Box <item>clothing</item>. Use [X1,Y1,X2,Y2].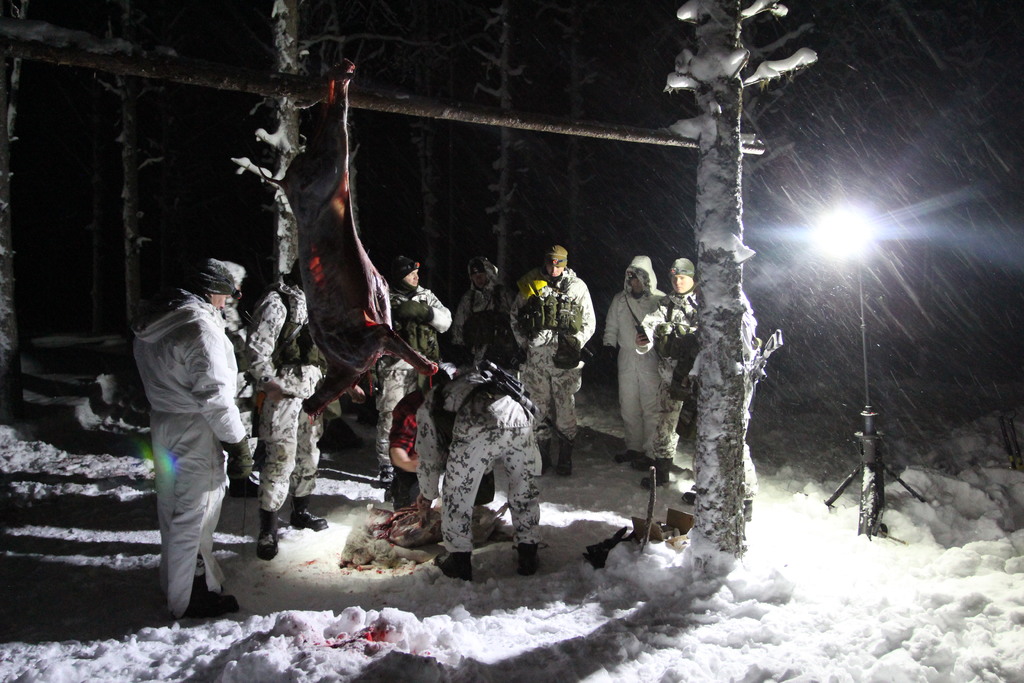
[417,372,543,551].
